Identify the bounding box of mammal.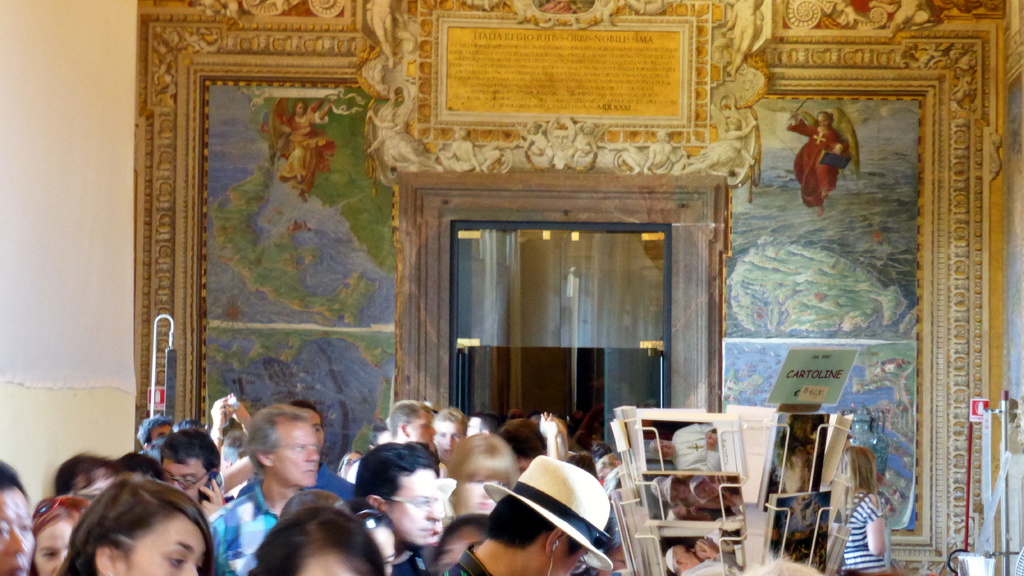
801,106,862,212.
